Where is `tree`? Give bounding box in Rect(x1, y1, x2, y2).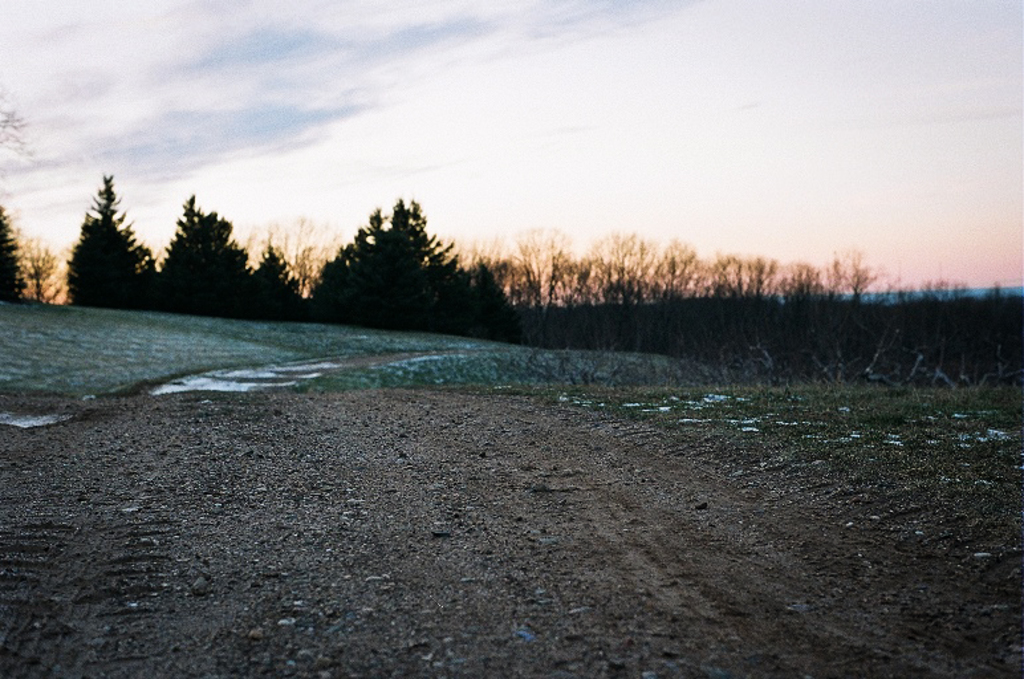
Rect(0, 200, 32, 298).
